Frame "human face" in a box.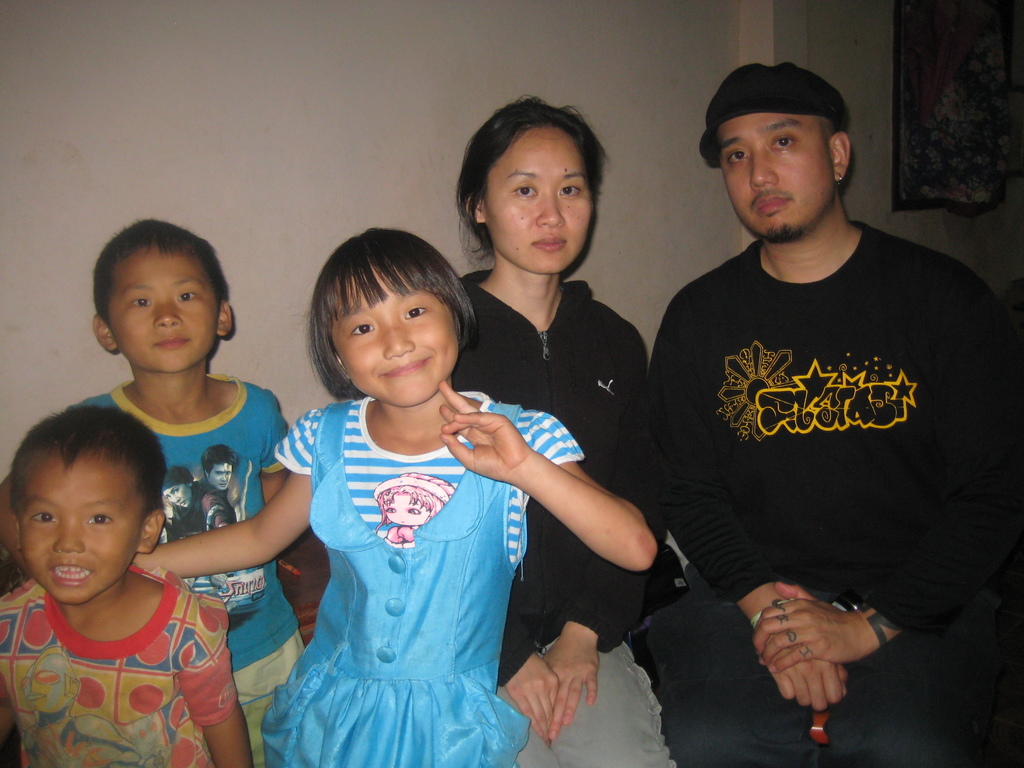
region(104, 241, 214, 373).
